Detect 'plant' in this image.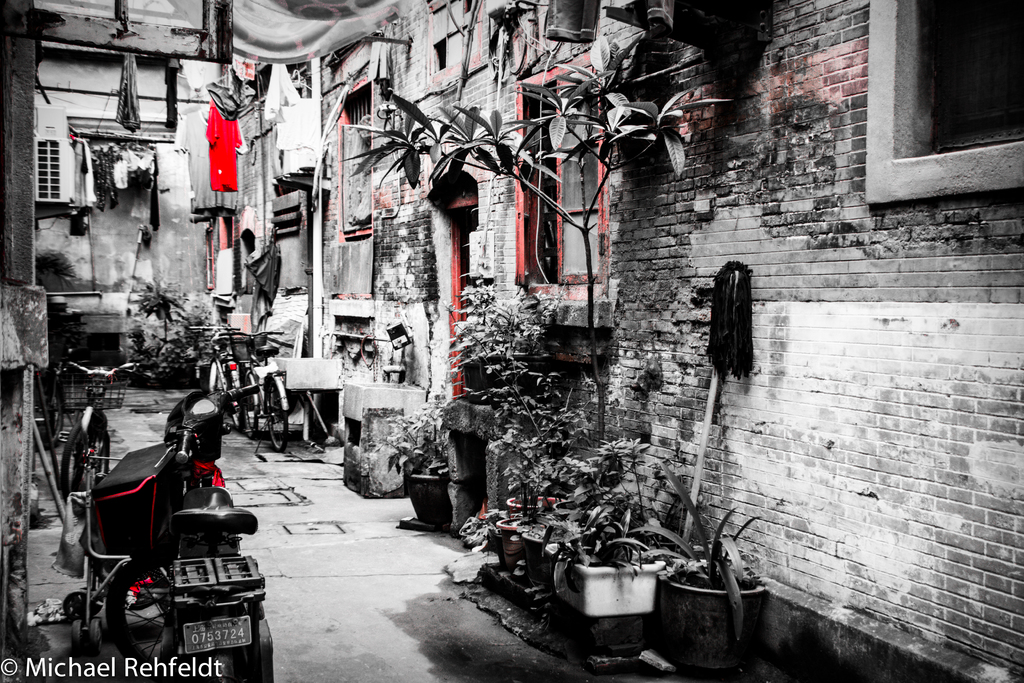
Detection: box(652, 477, 771, 646).
